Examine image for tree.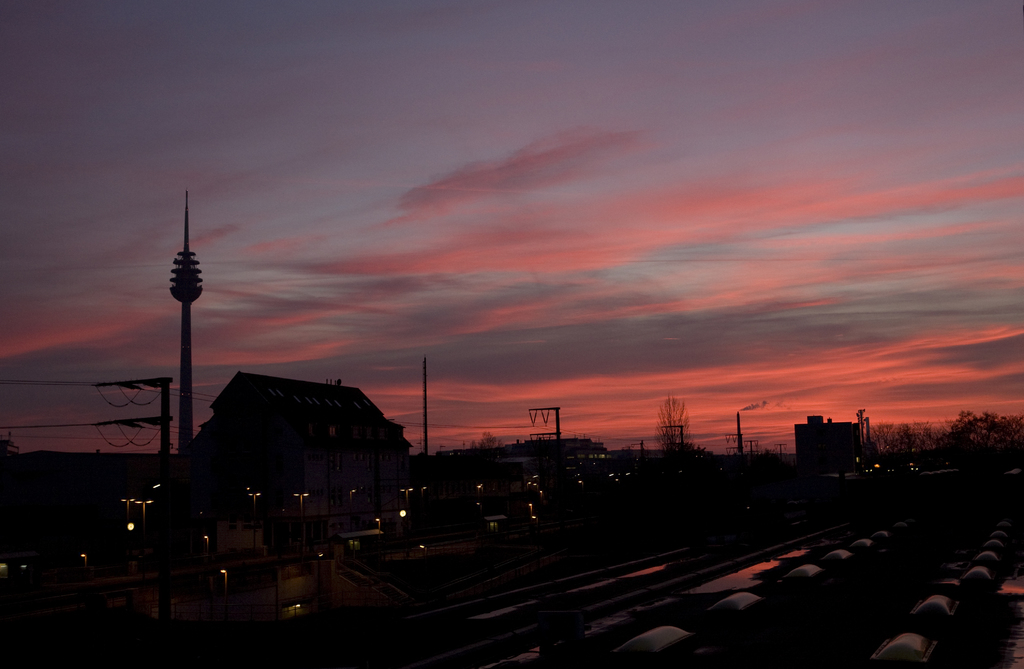
Examination result: [x1=868, y1=421, x2=947, y2=474].
